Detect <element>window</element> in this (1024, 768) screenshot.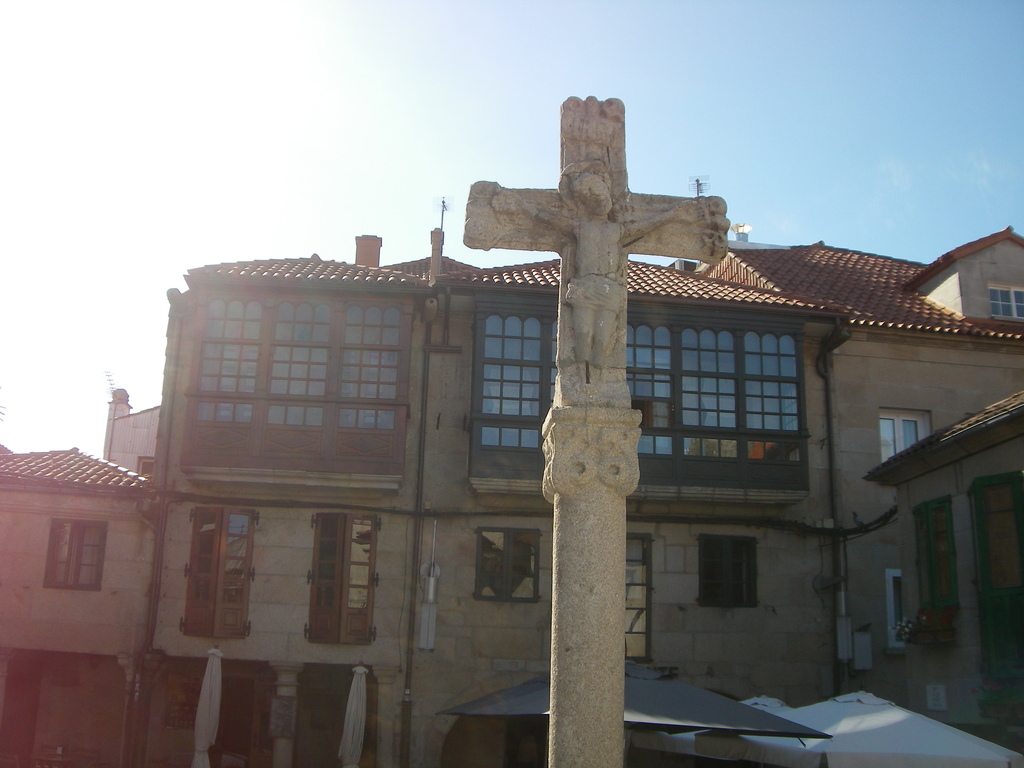
Detection: (188,508,254,640).
